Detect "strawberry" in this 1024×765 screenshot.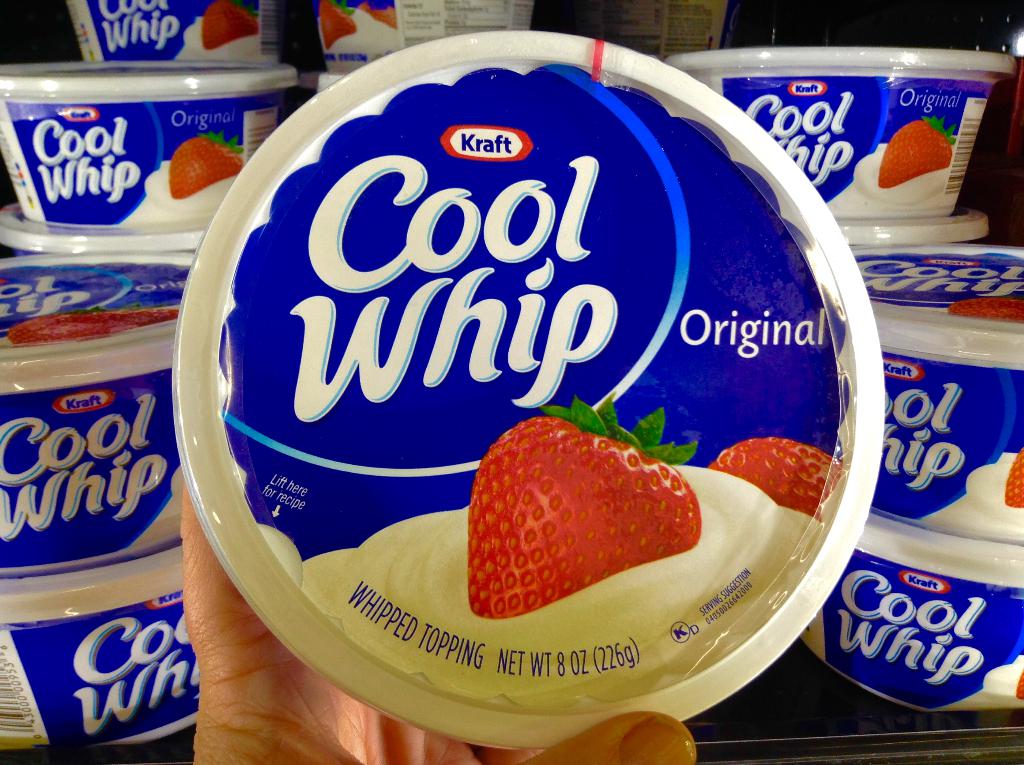
Detection: 699/435/846/520.
